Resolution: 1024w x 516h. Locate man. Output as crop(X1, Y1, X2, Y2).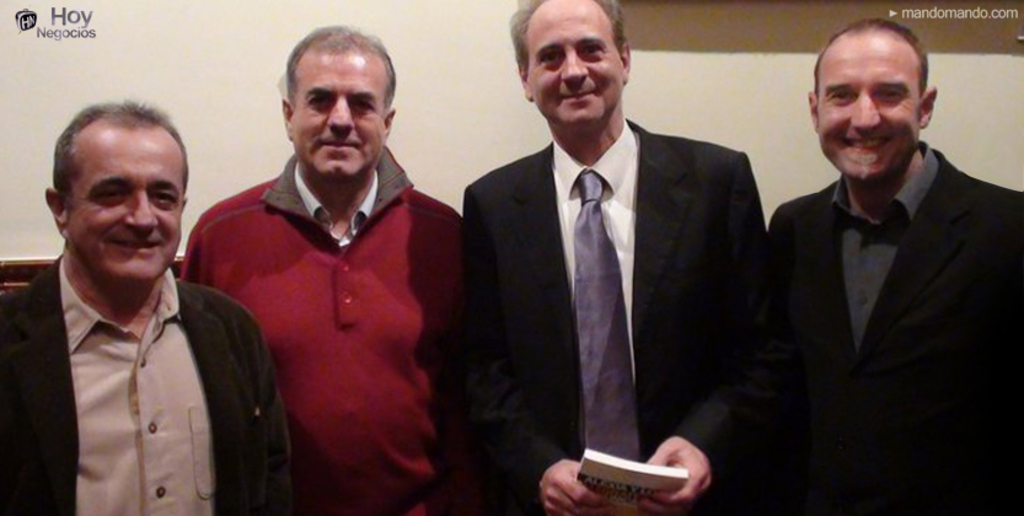
crop(461, 0, 765, 515).
